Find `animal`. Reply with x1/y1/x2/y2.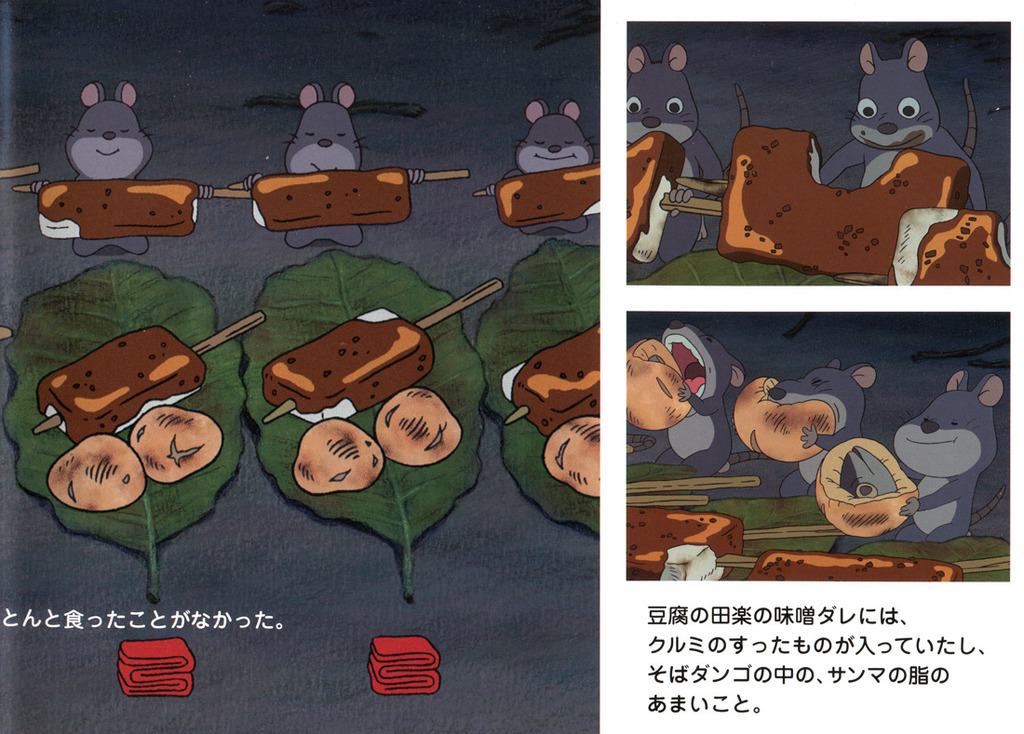
619/321/748/472.
